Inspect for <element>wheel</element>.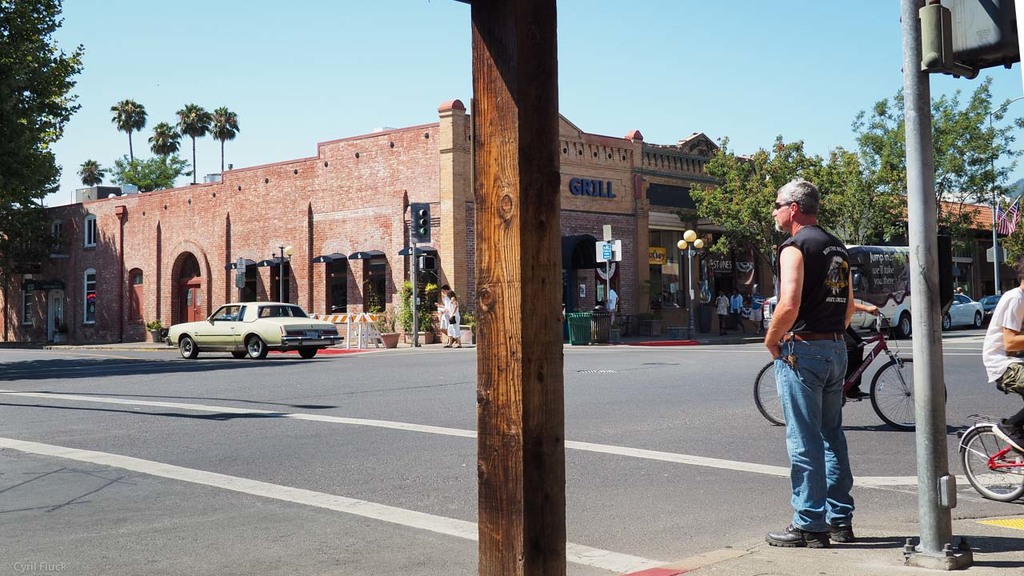
Inspection: bbox=[296, 344, 320, 362].
